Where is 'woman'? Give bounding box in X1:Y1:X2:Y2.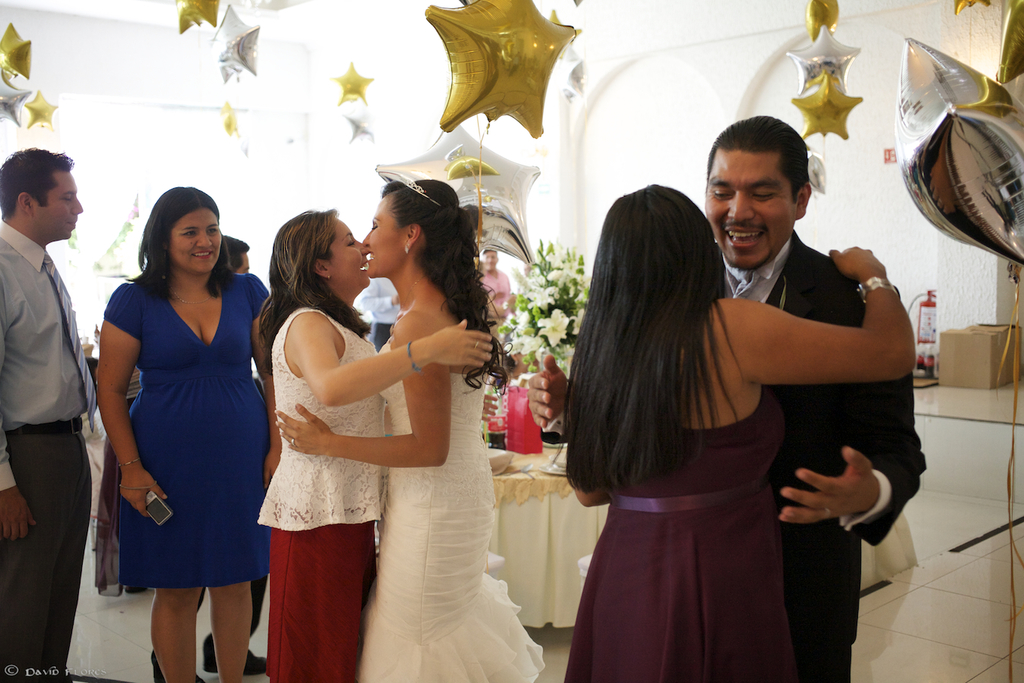
558:178:924:682.
